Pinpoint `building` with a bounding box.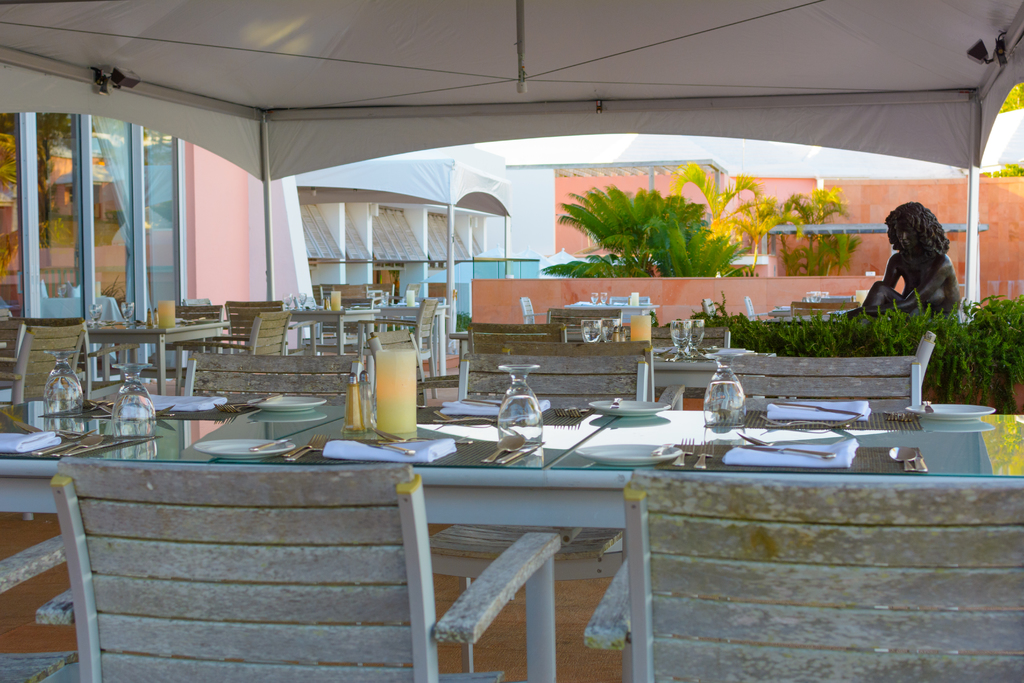
[0, 0, 1023, 682].
